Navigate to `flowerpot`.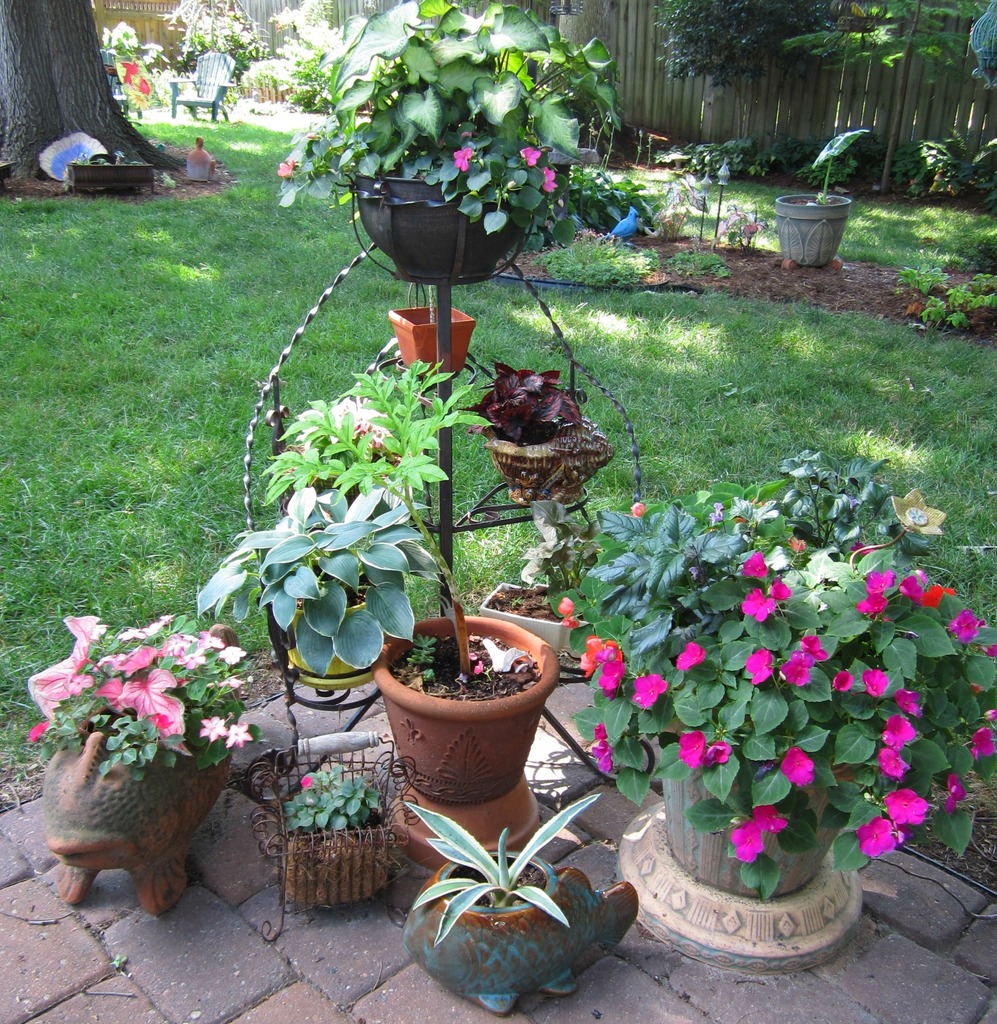
Navigation target: [left=398, top=847, right=635, bottom=1013].
